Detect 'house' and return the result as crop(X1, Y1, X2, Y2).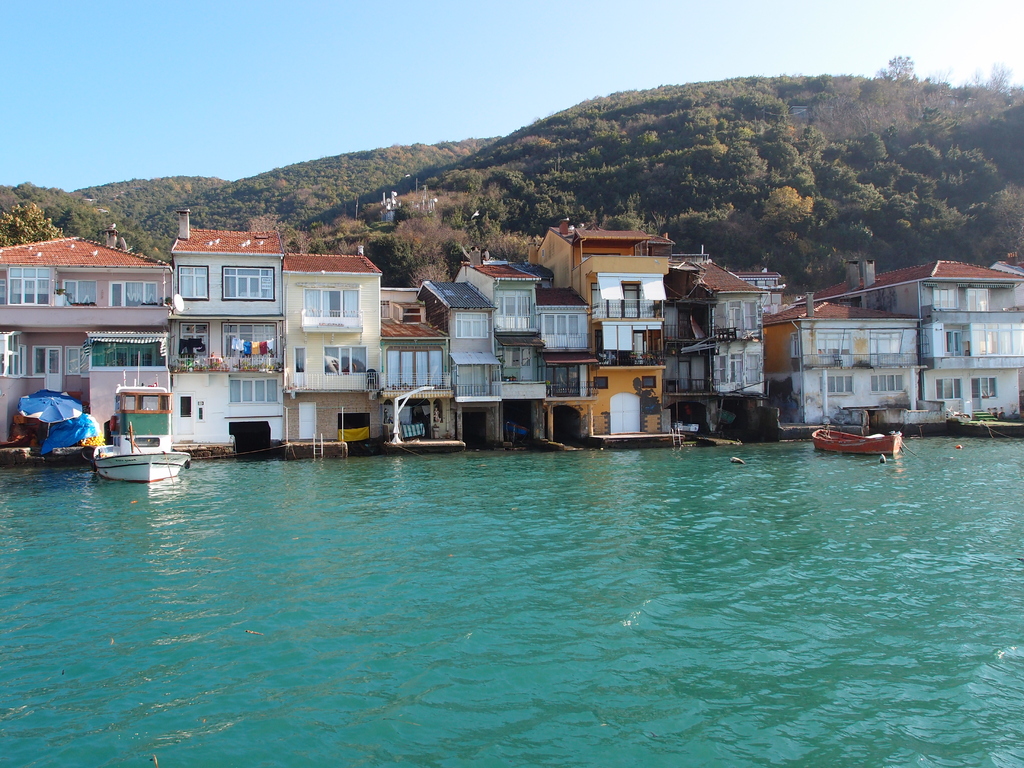
crop(529, 284, 586, 404).
